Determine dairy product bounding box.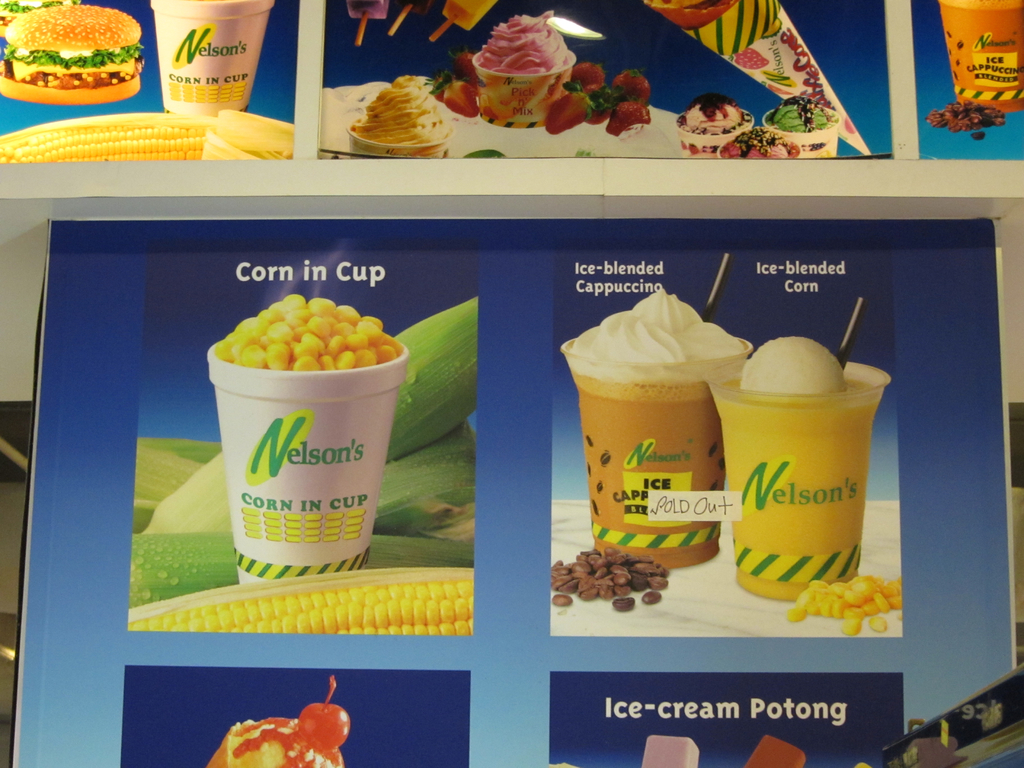
Determined: left=342, top=85, right=453, bottom=170.
